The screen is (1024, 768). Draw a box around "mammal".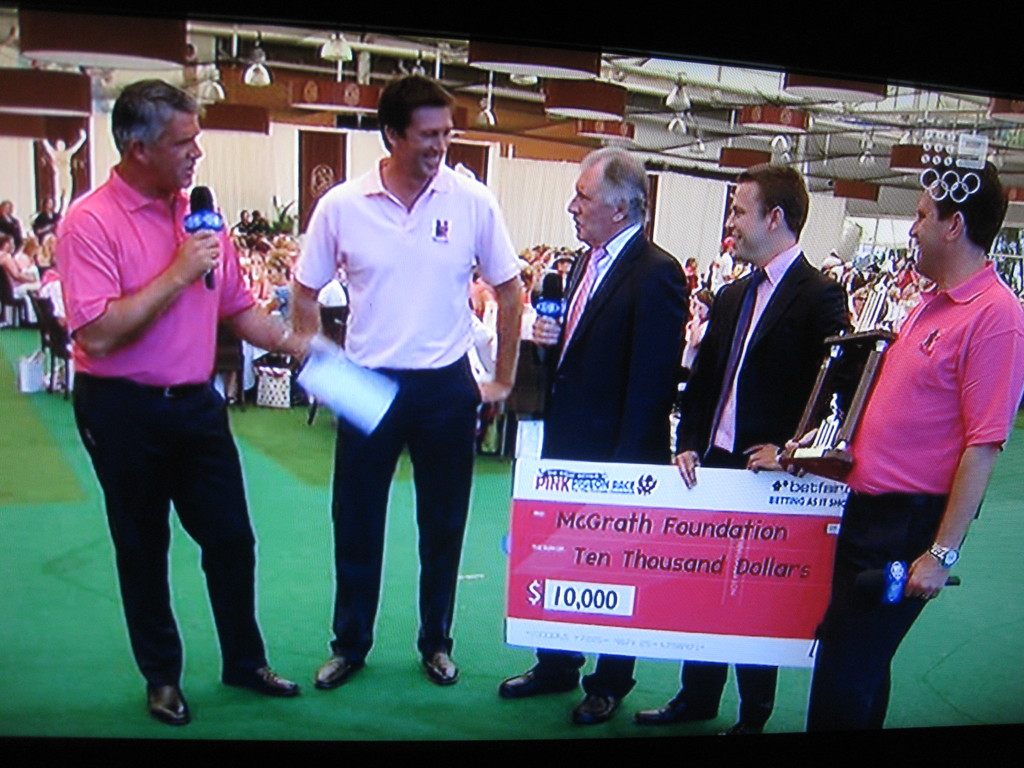
region(243, 257, 267, 298).
